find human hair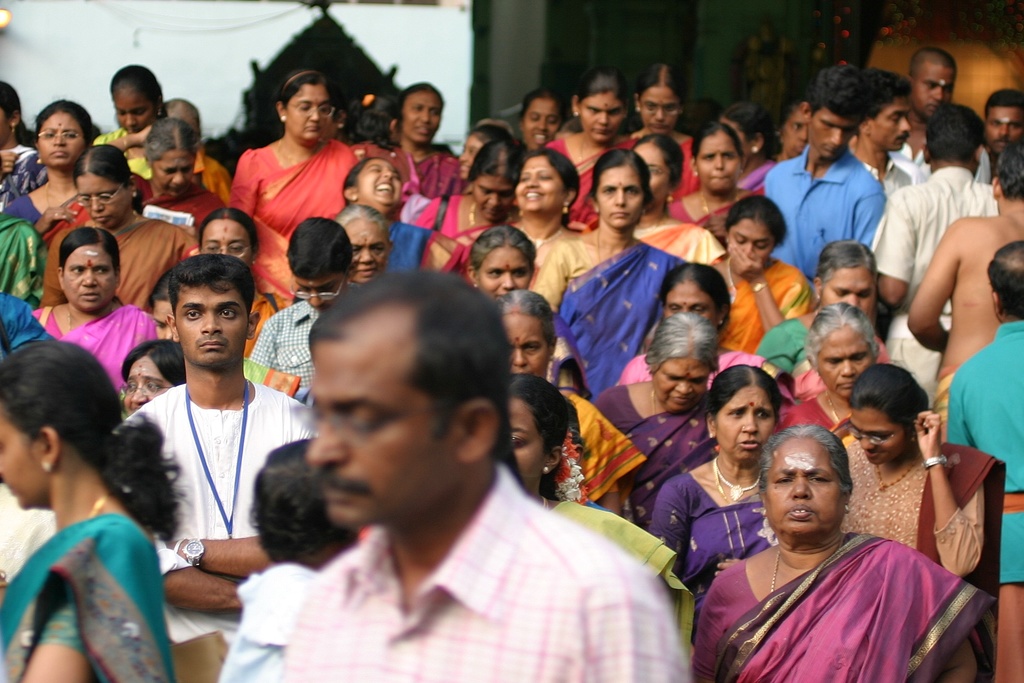
[815, 239, 876, 288]
